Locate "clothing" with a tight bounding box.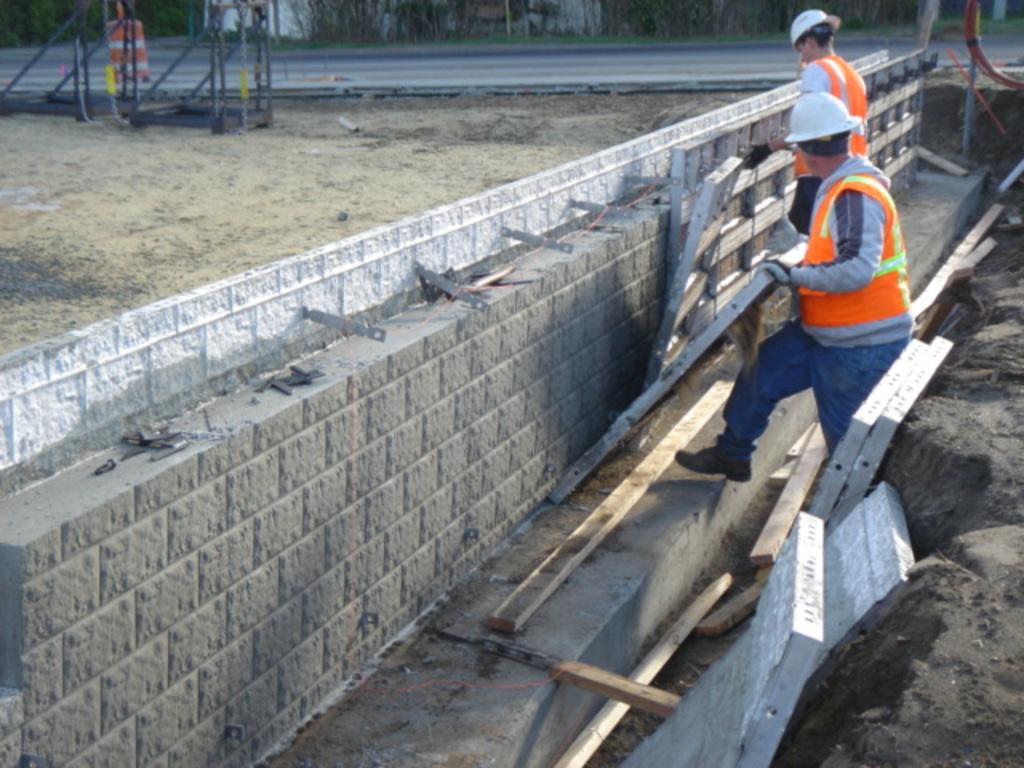
[left=781, top=51, right=869, bottom=240].
